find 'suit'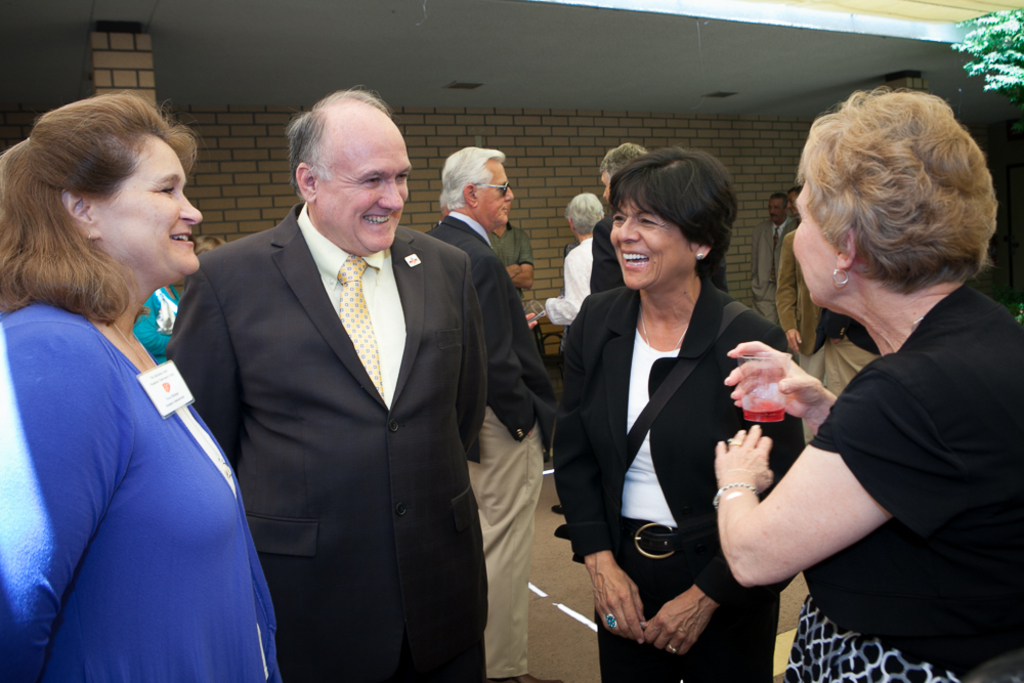
{"left": 165, "top": 207, "right": 488, "bottom": 682}
